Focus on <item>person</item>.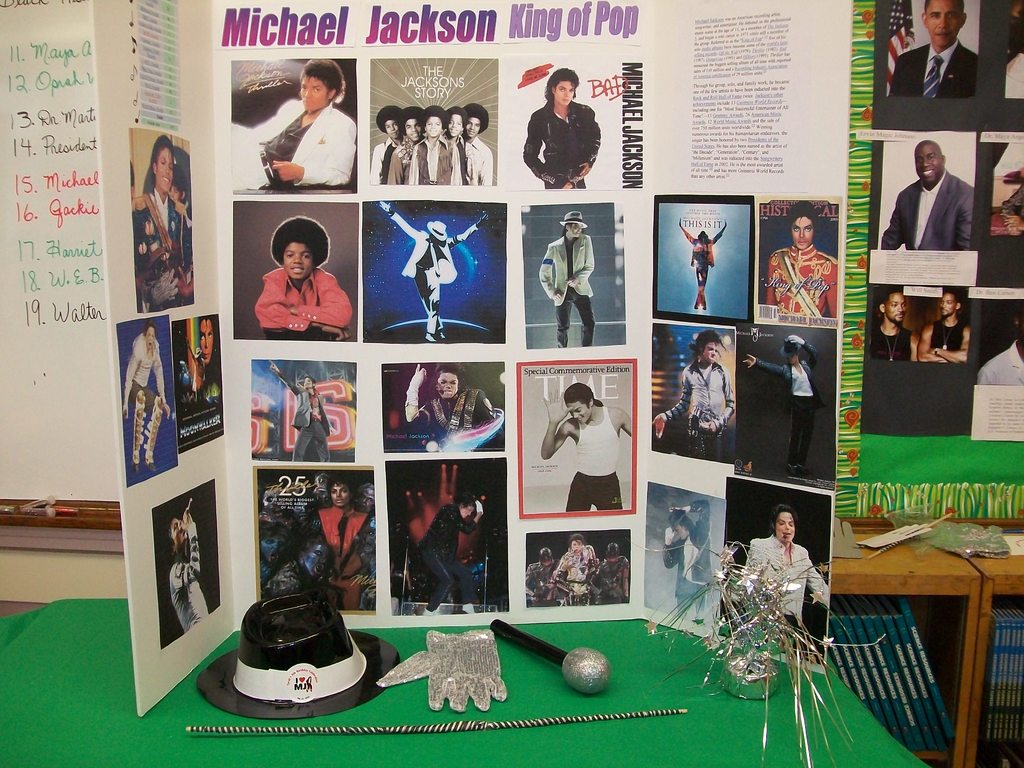
Focused at x1=867 y1=291 x2=916 y2=366.
